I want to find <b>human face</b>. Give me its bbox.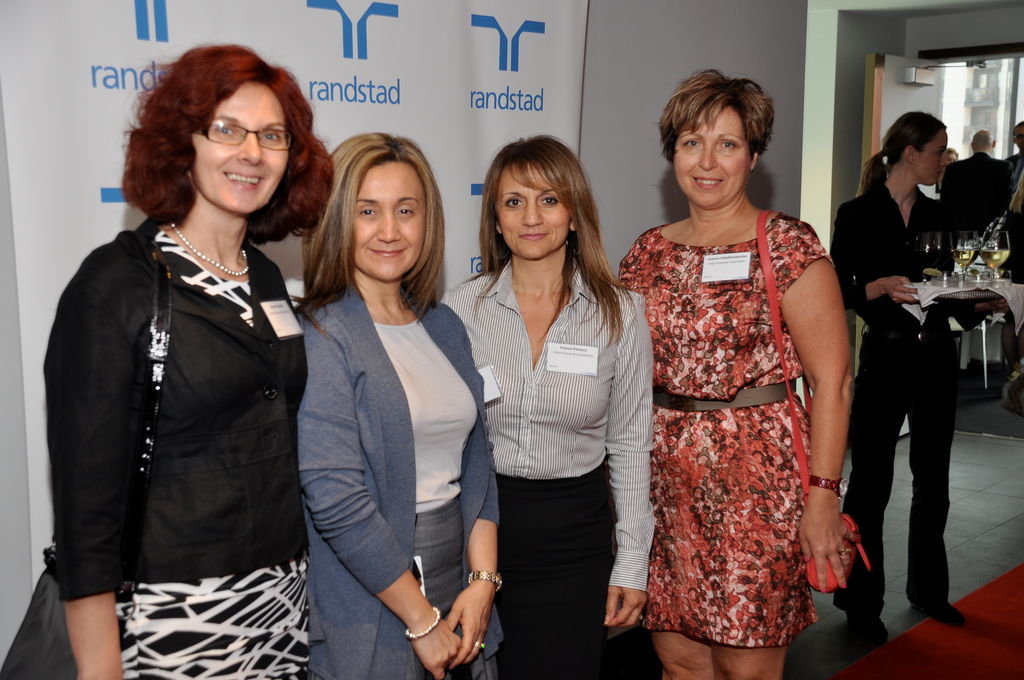
rect(357, 160, 426, 286).
